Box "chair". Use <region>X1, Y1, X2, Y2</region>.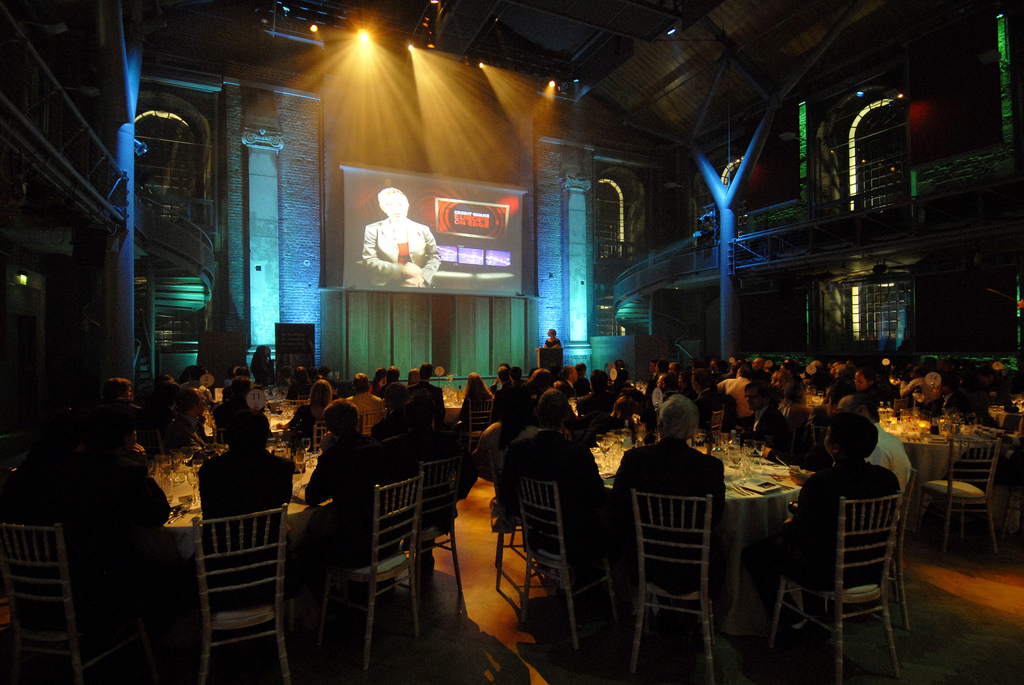
<region>630, 487, 723, 684</region>.
